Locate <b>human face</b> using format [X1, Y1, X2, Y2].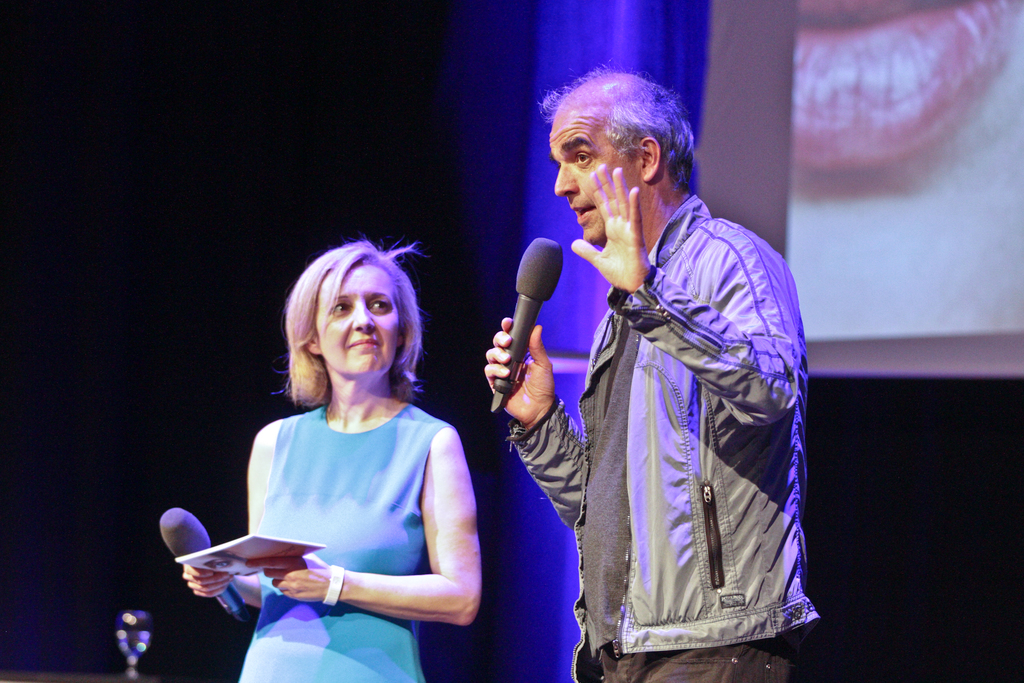
[552, 104, 646, 248].
